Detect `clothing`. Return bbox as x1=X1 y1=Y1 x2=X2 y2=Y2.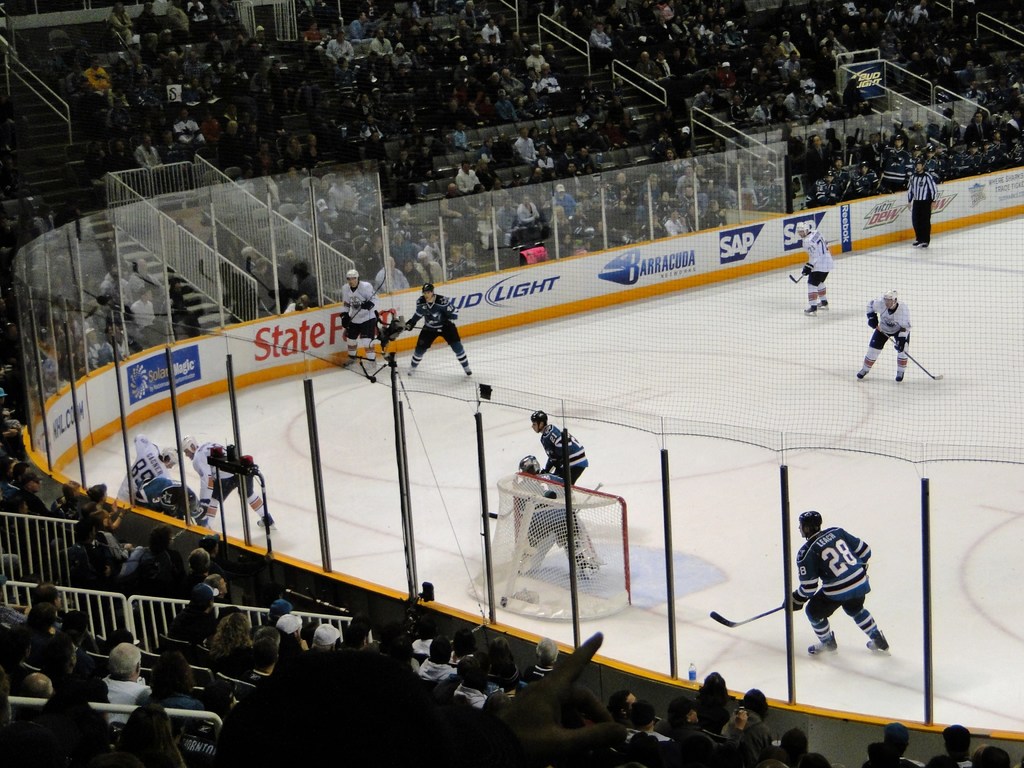
x1=124 y1=442 x2=162 y2=498.
